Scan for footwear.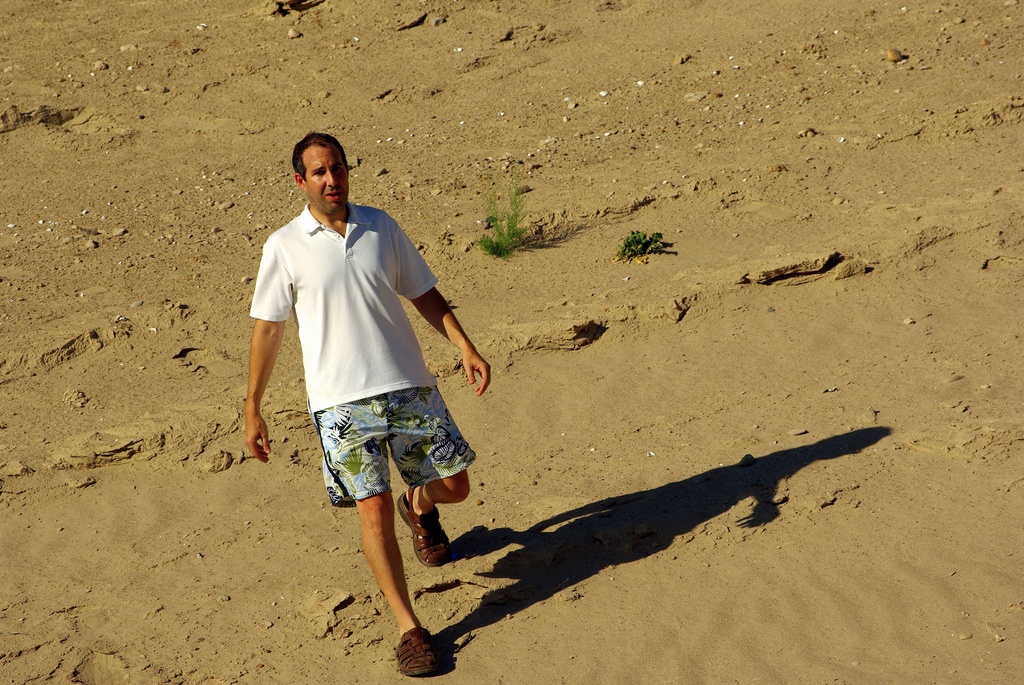
Scan result: left=403, top=493, right=456, bottom=565.
